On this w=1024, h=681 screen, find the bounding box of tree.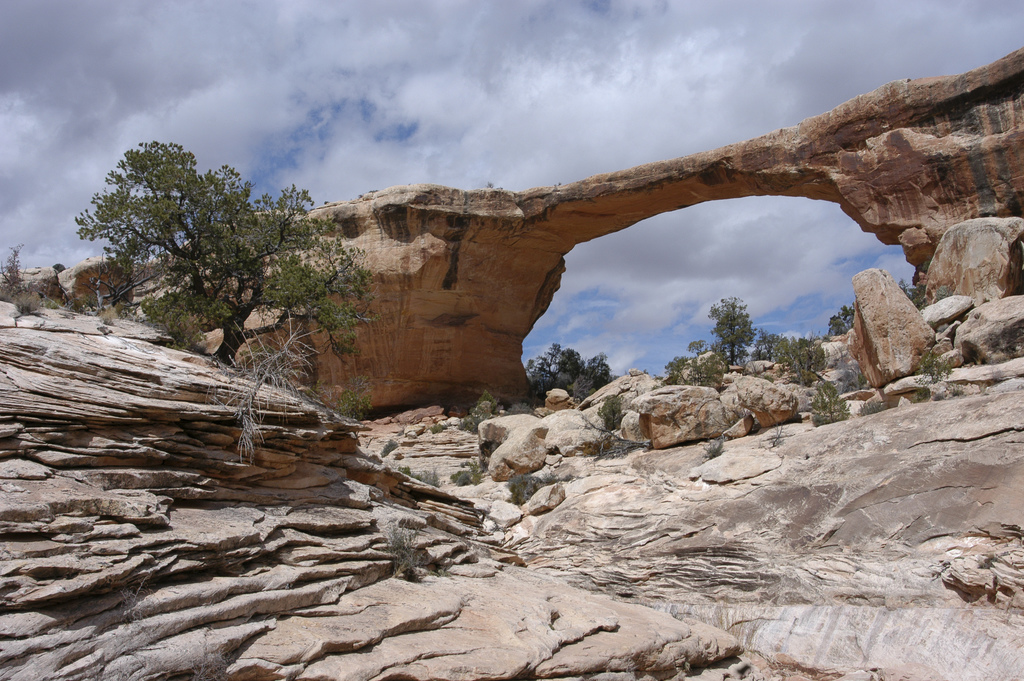
Bounding box: box(700, 295, 750, 387).
